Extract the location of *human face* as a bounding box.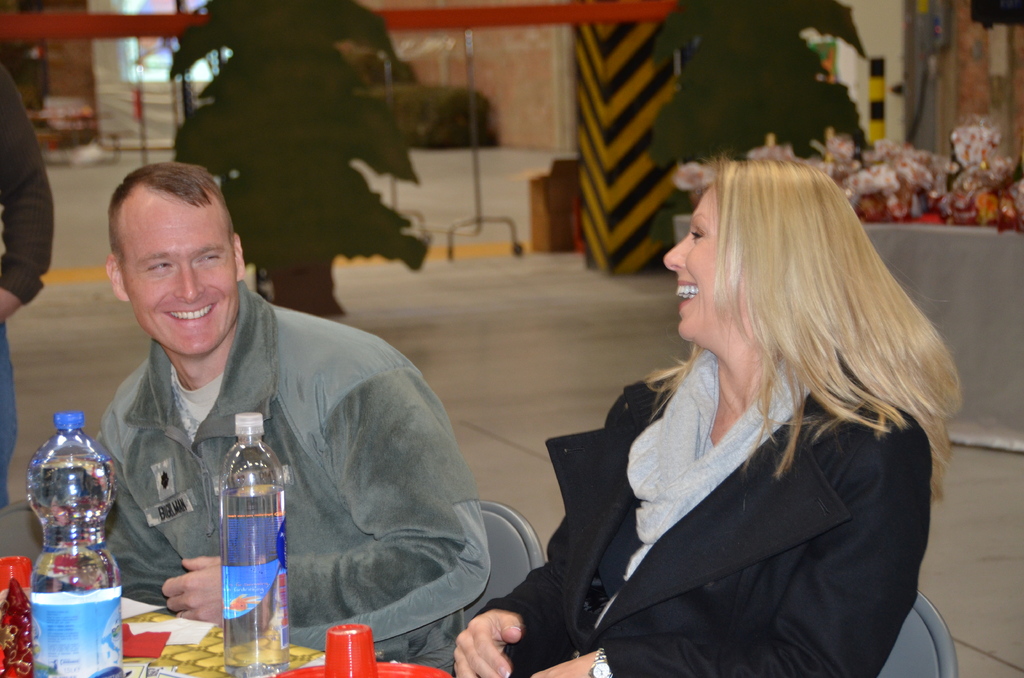
box=[118, 206, 237, 354].
